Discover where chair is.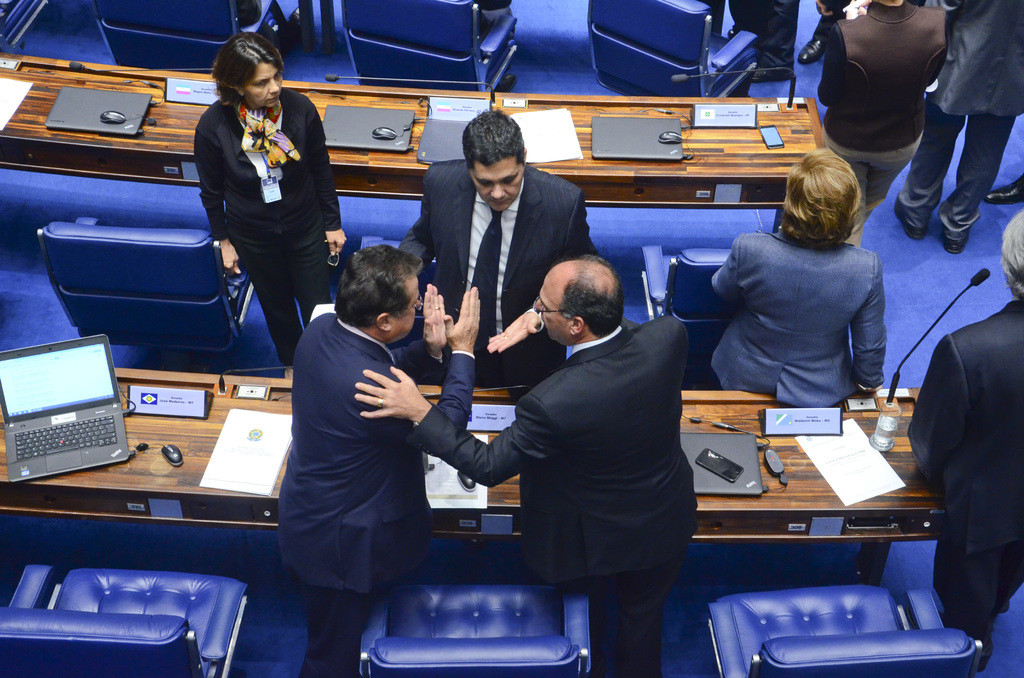
Discovered at box(30, 214, 259, 354).
